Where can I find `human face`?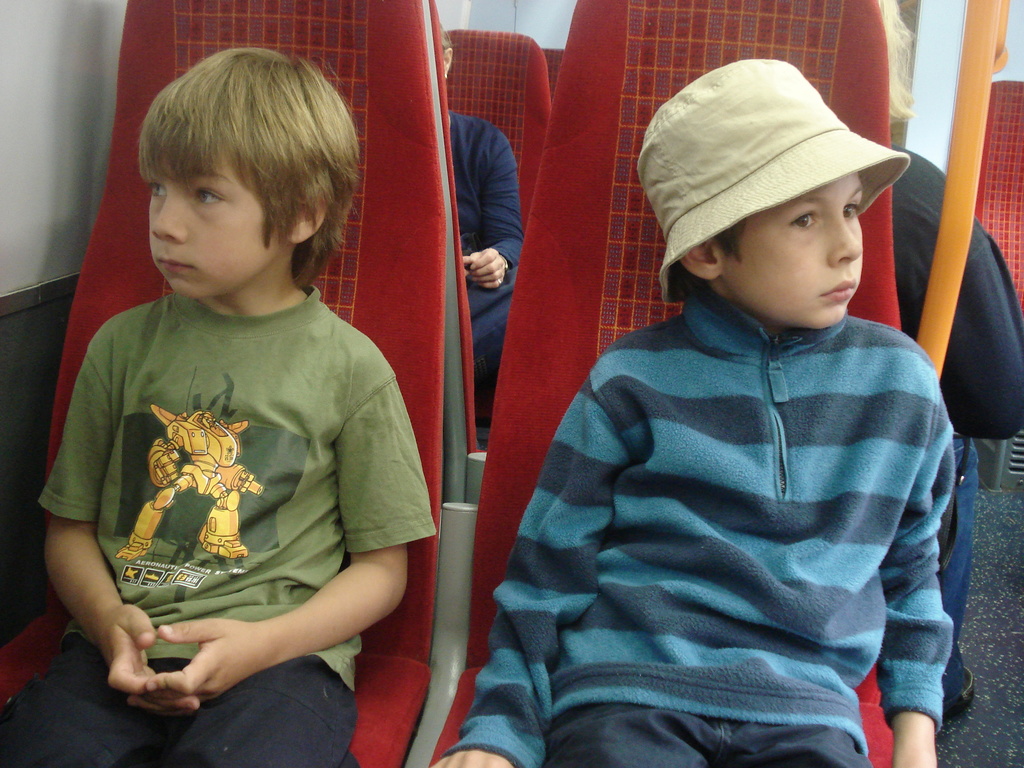
You can find it at select_region(712, 179, 864, 328).
